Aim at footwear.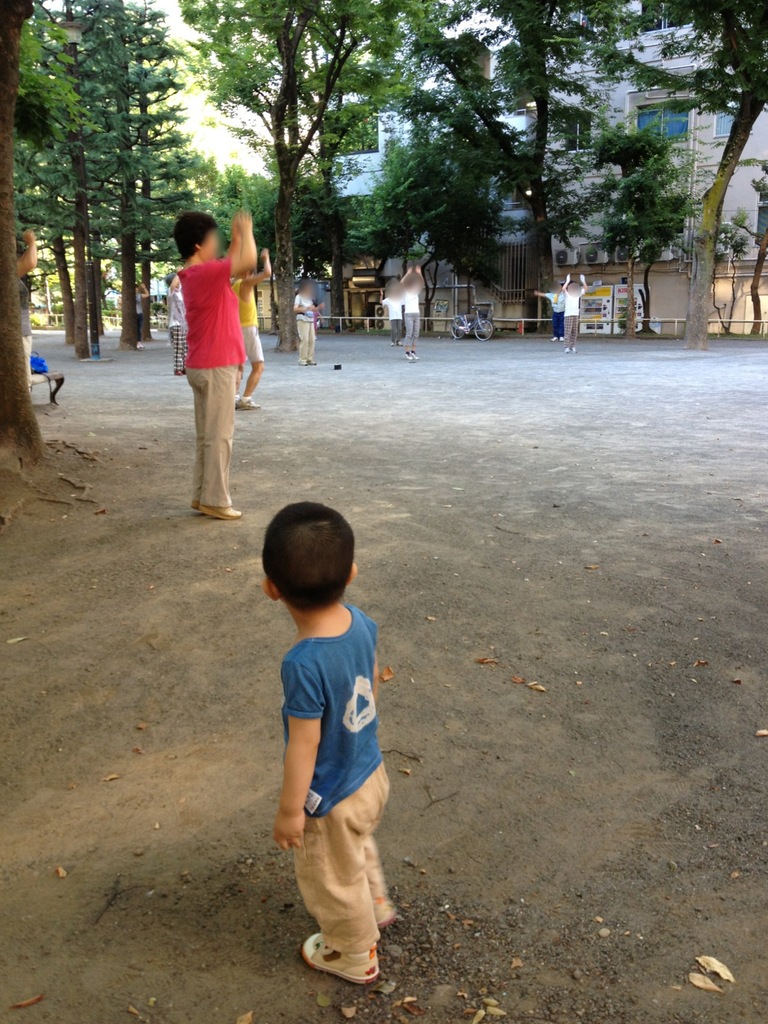
Aimed at <region>234, 397, 263, 412</region>.
